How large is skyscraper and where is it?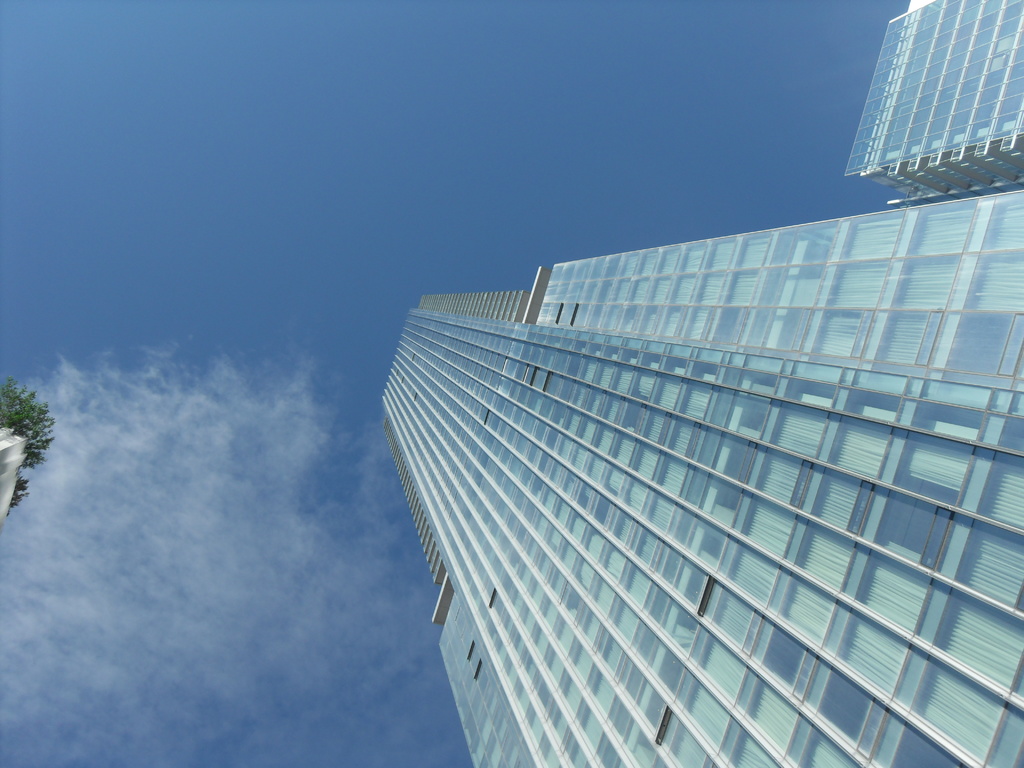
Bounding box: select_region(849, 0, 1023, 203).
